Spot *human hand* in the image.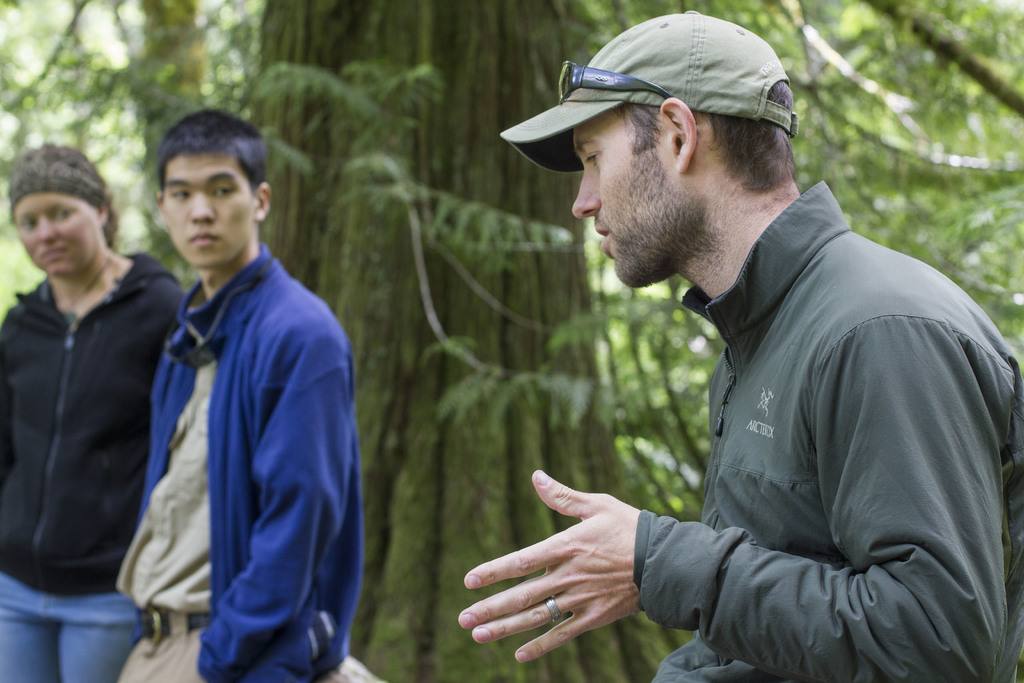
*human hand* found at (446, 477, 696, 661).
